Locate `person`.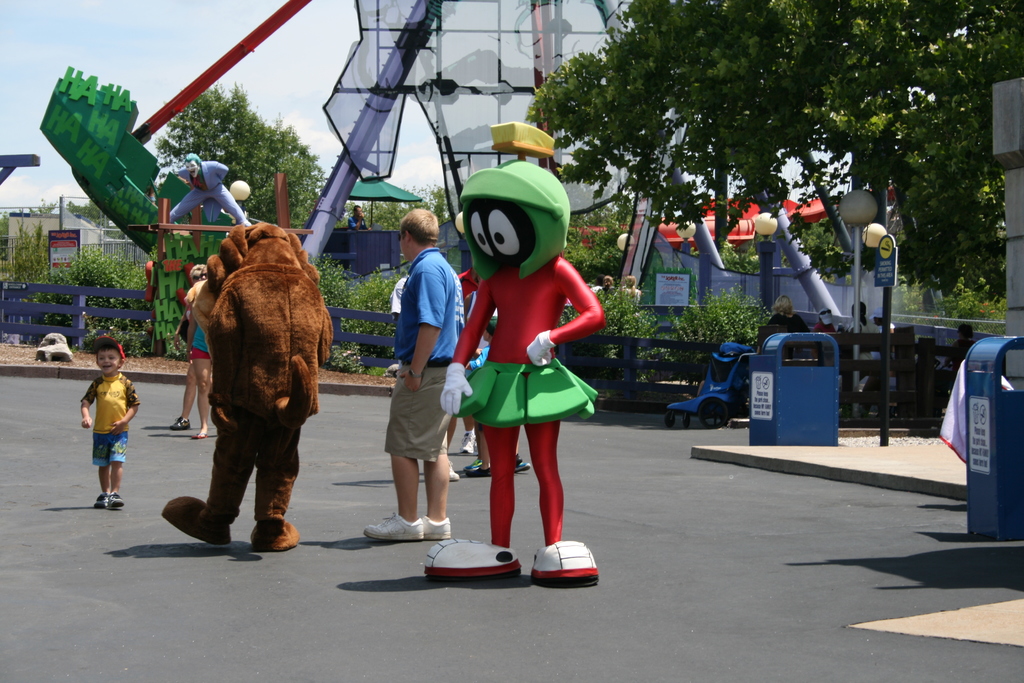
Bounding box: [171, 152, 255, 229].
